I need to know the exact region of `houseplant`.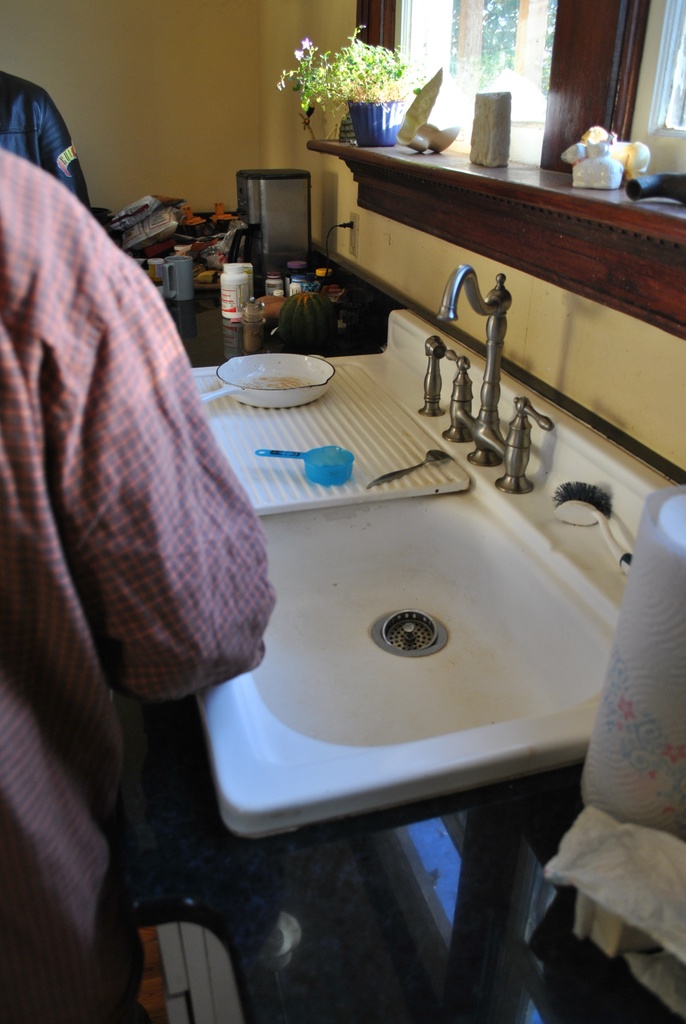
Region: detection(275, 26, 407, 145).
